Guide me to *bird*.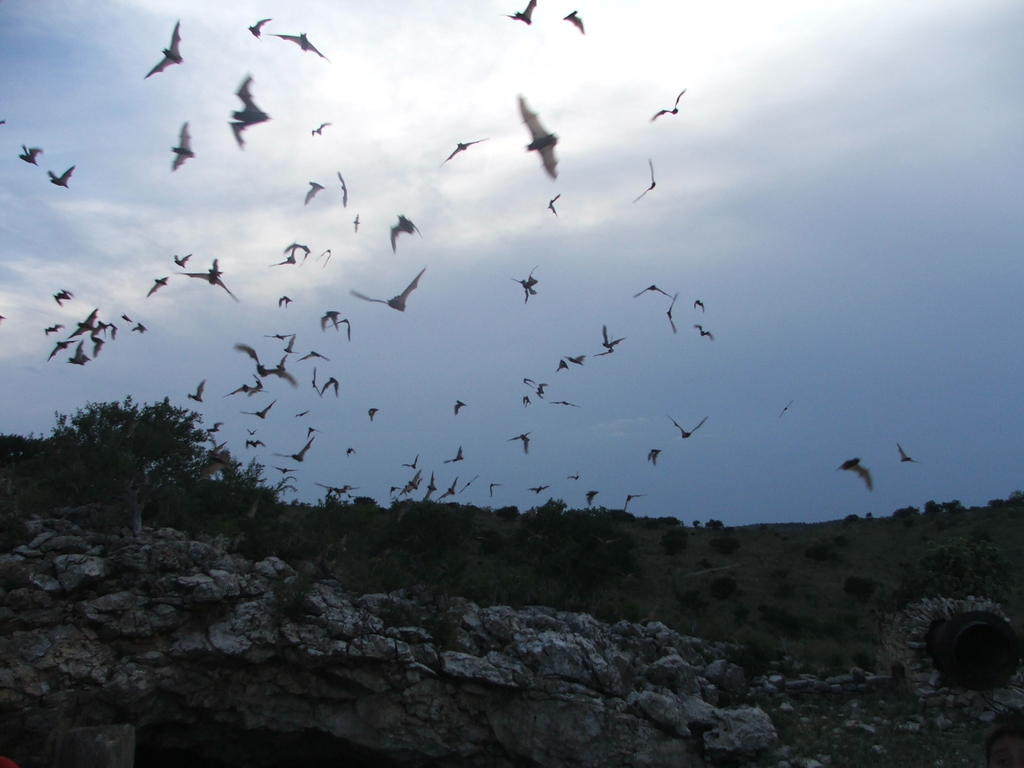
Guidance: (left=634, top=157, right=657, bottom=204).
